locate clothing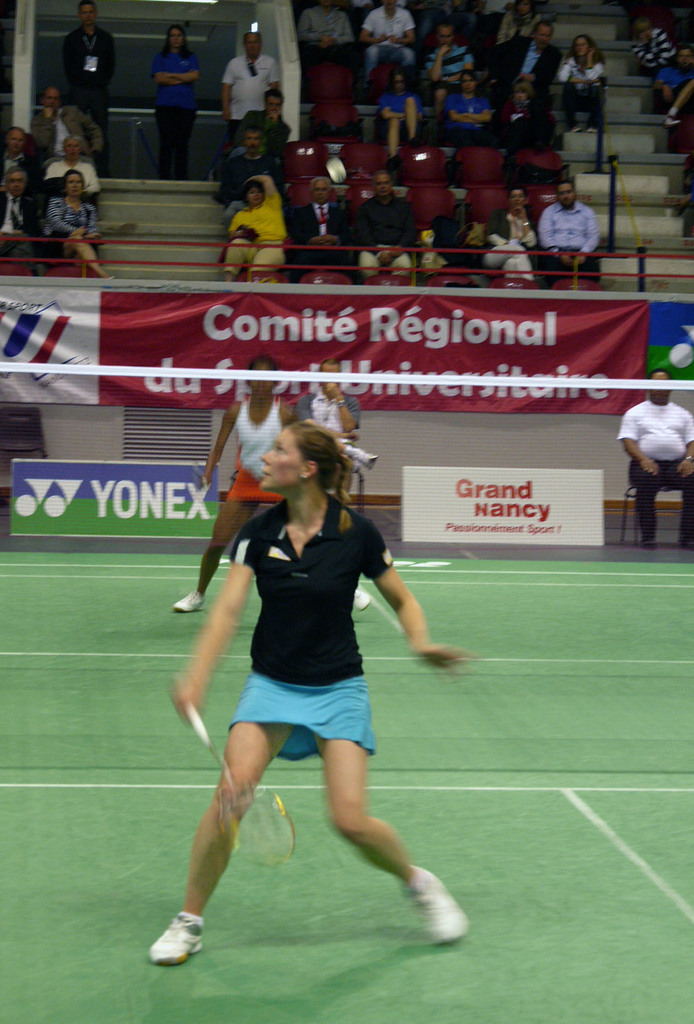
detection(537, 195, 601, 287)
